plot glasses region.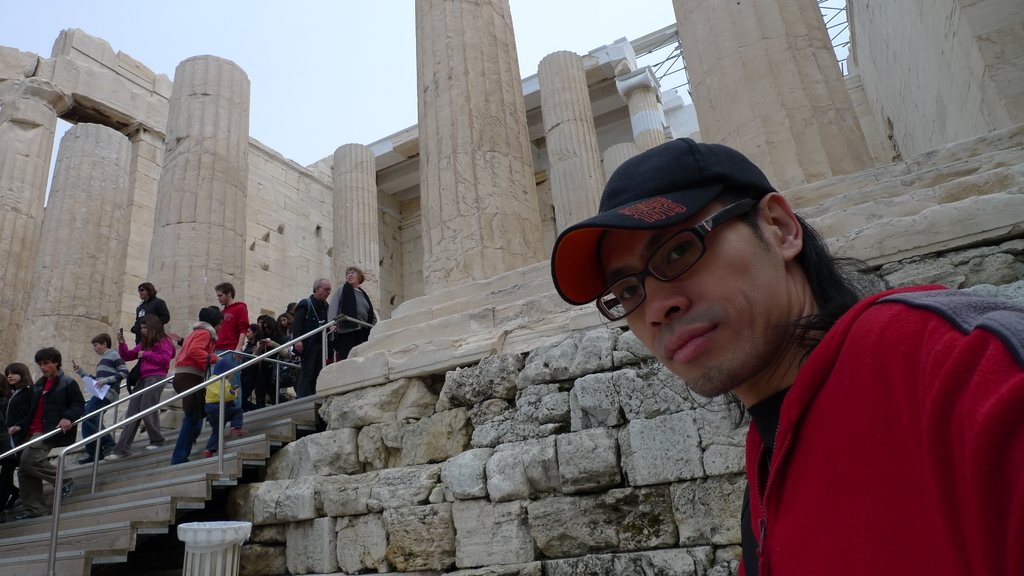
Plotted at 595:196:762:328.
